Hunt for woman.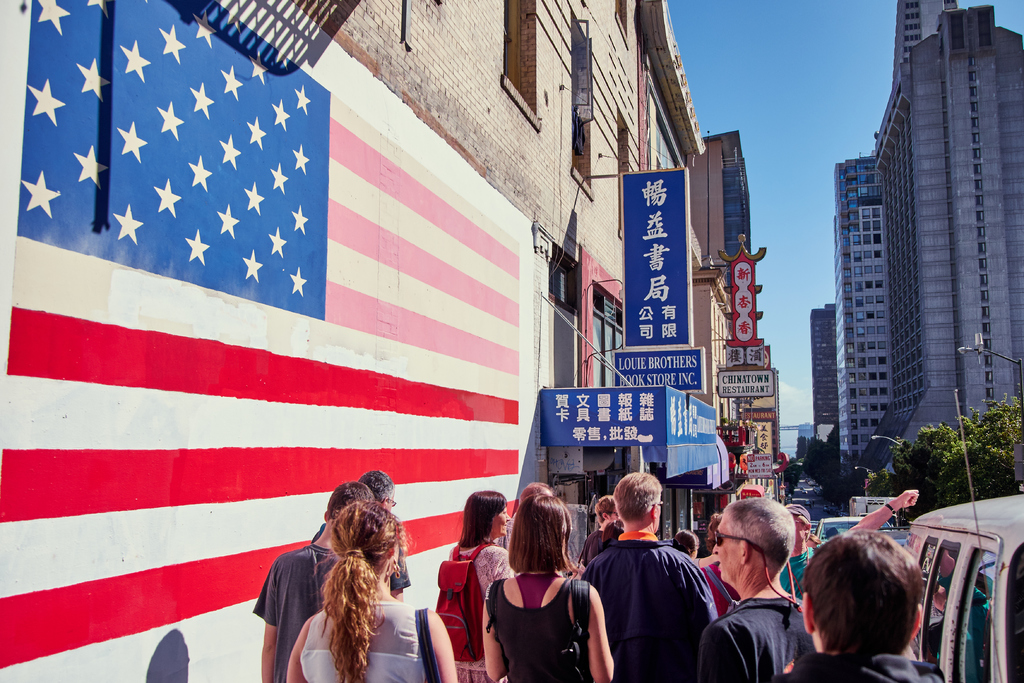
Hunted down at l=282, t=495, r=469, b=682.
